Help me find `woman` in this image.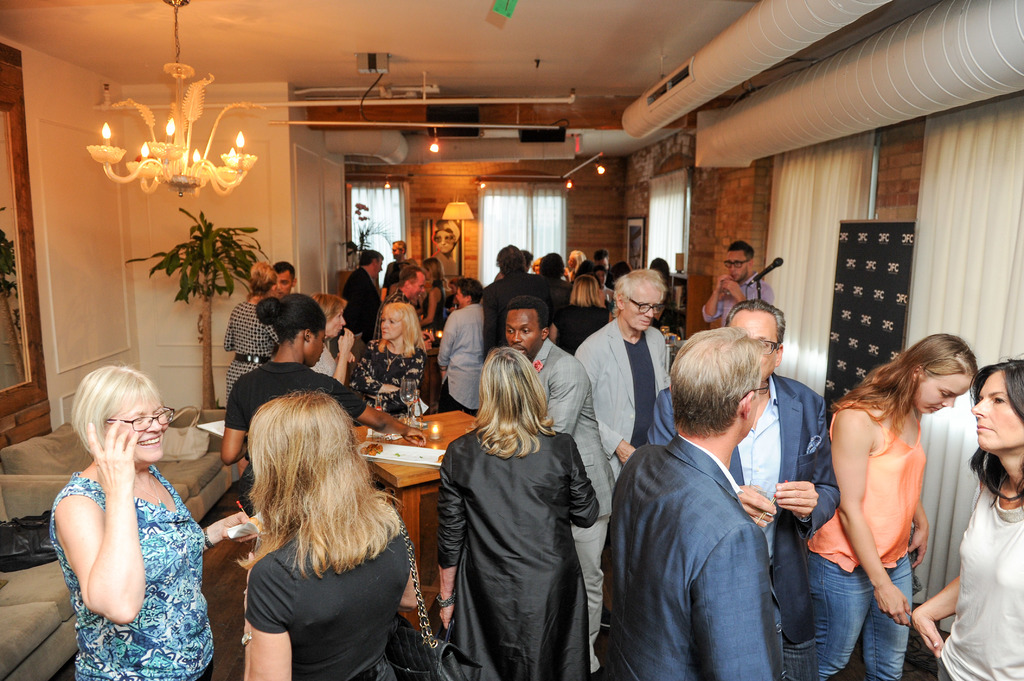
Found it: <box>908,361,1023,680</box>.
